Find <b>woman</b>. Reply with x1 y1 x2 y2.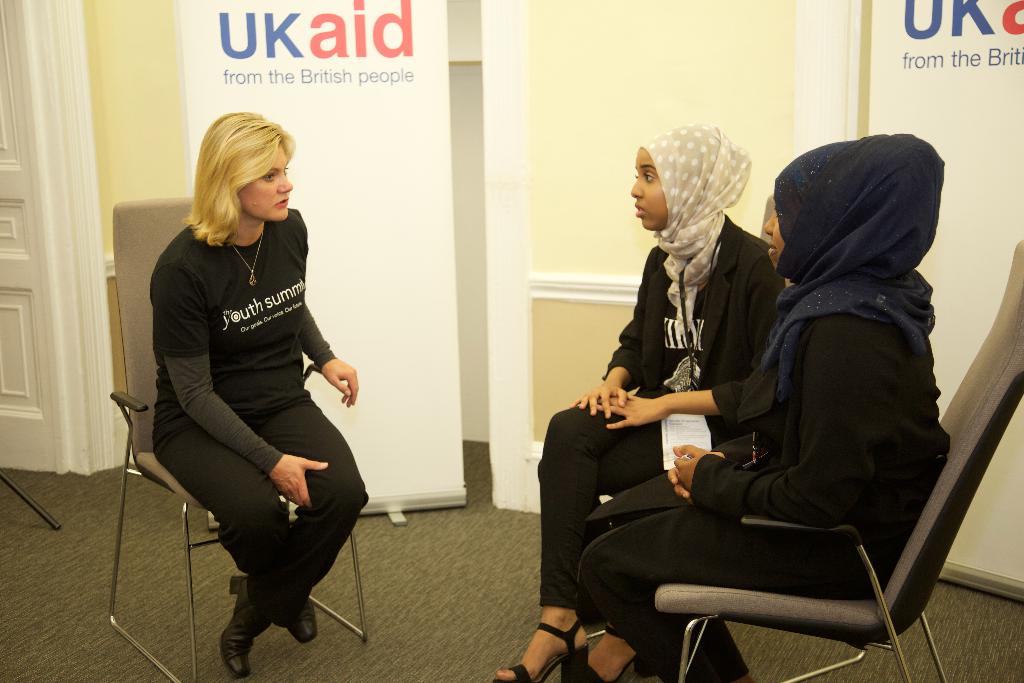
569 127 950 682.
